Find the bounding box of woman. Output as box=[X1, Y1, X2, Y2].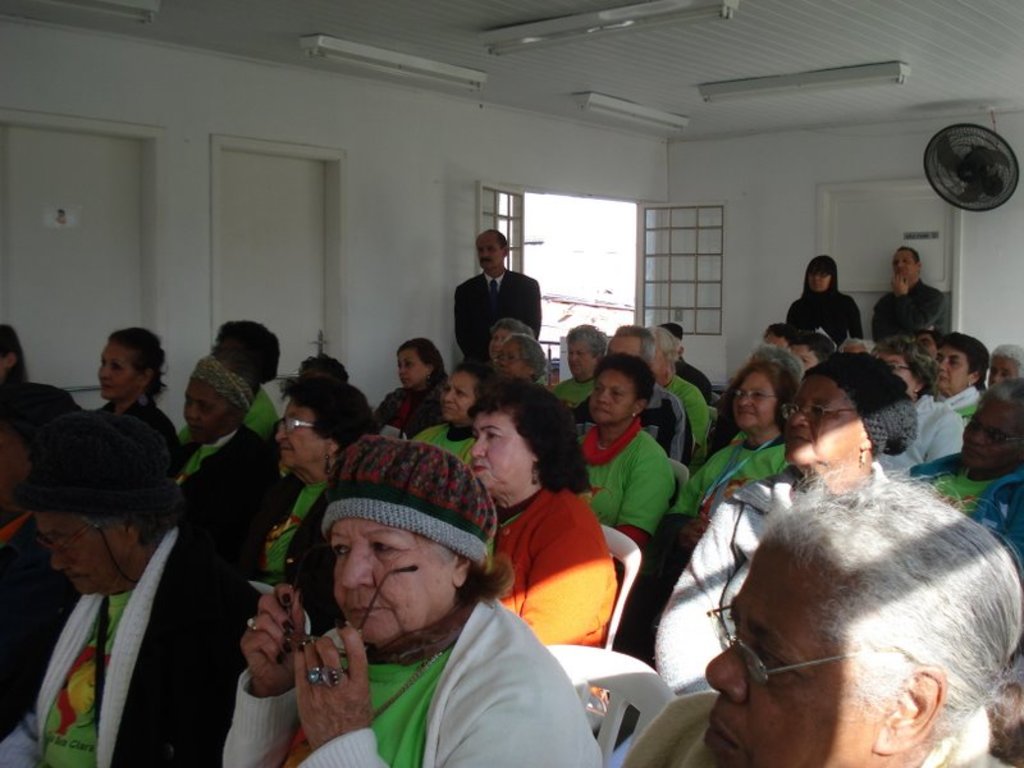
box=[465, 376, 620, 724].
